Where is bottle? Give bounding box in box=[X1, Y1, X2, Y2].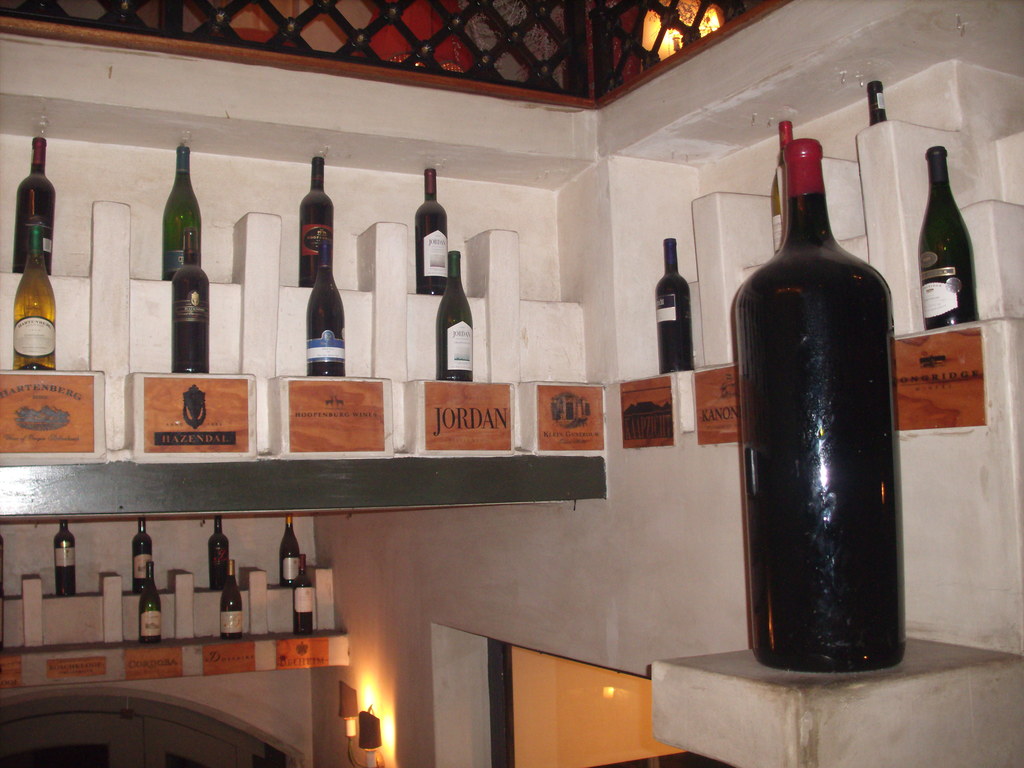
box=[136, 556, 164, 644].
